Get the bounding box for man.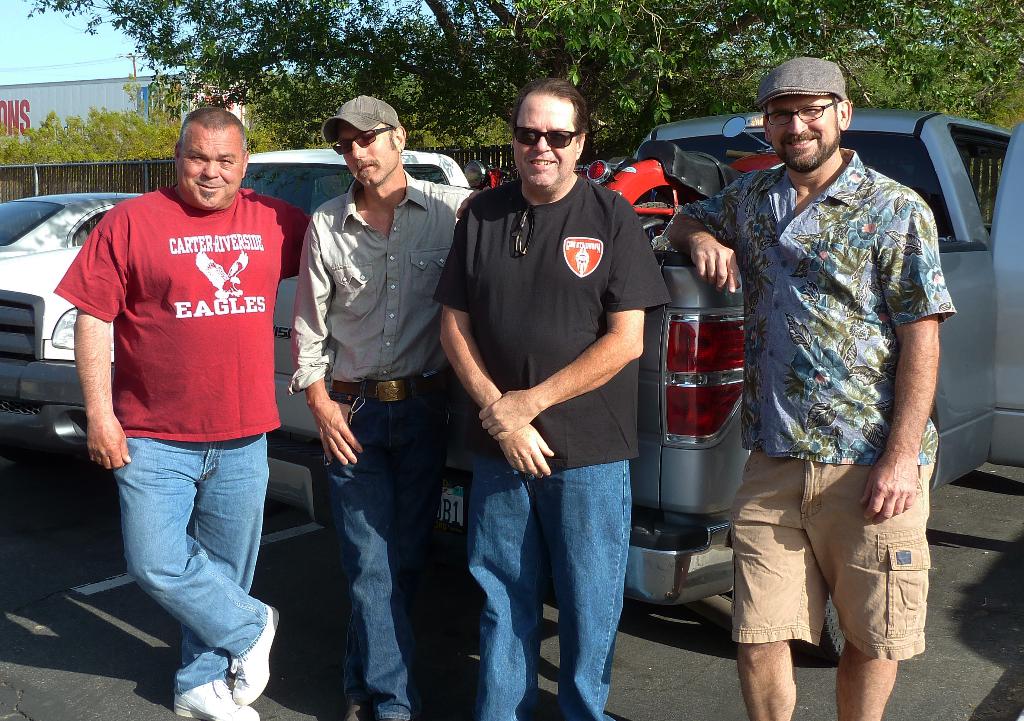
region(286, 97, 467, 718).
